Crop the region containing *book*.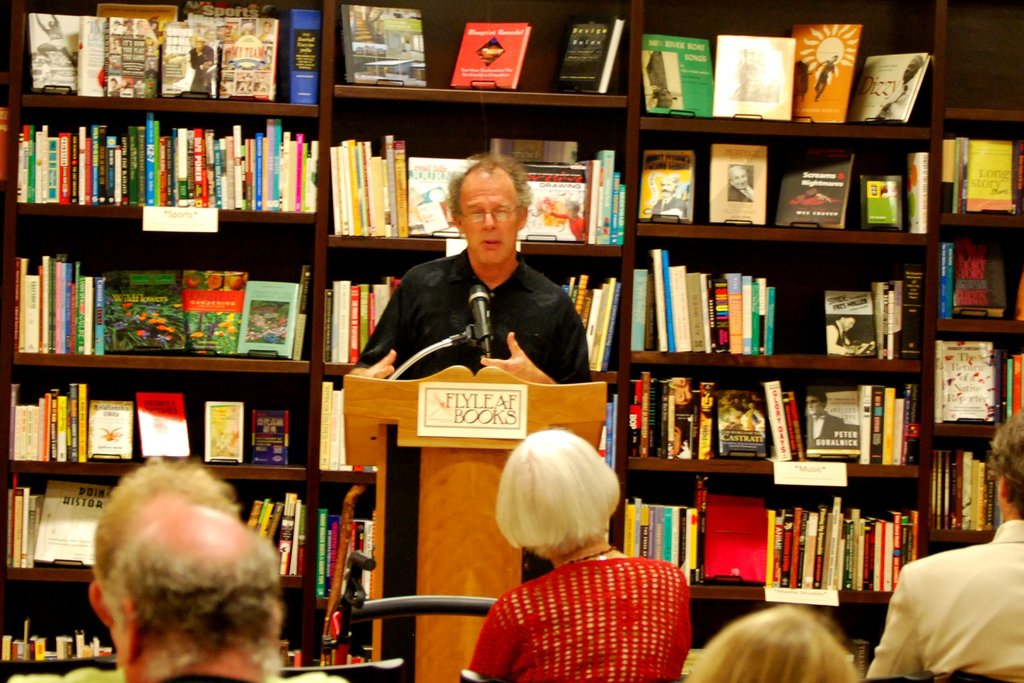
Crop region: select_region(454, 23, 534, 89).
